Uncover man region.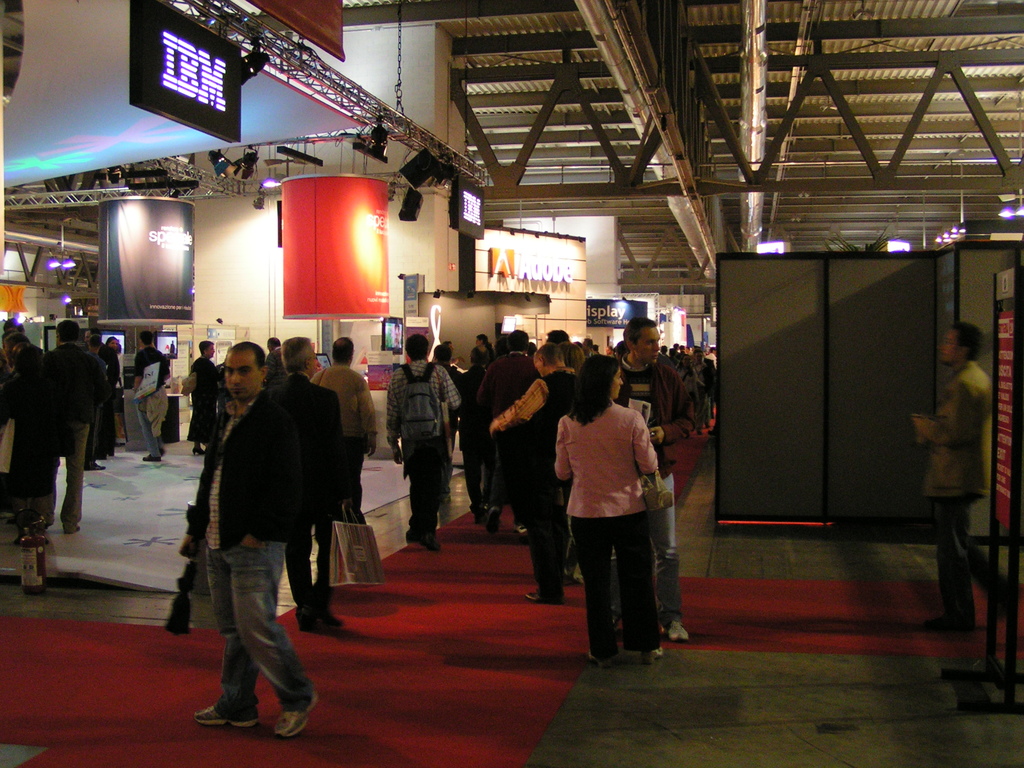
Uncovered: bbox=(41, 318, 108, 535).
